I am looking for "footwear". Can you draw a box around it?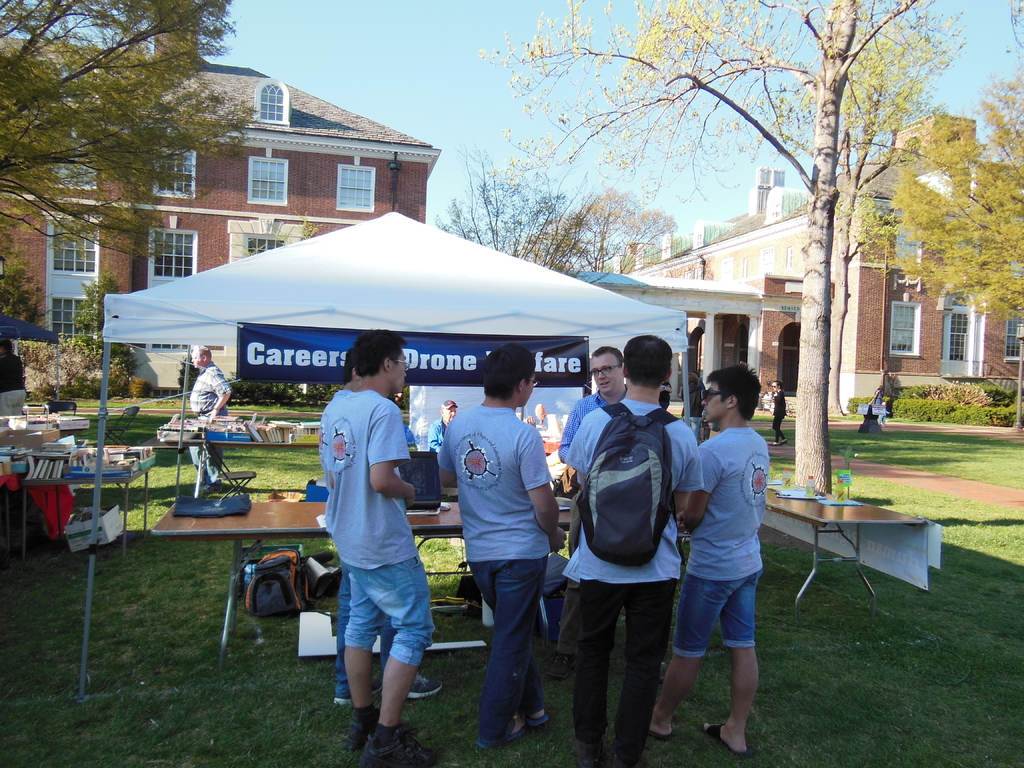
Sure, the bounding box is crop(701, 725, 755, 760).
